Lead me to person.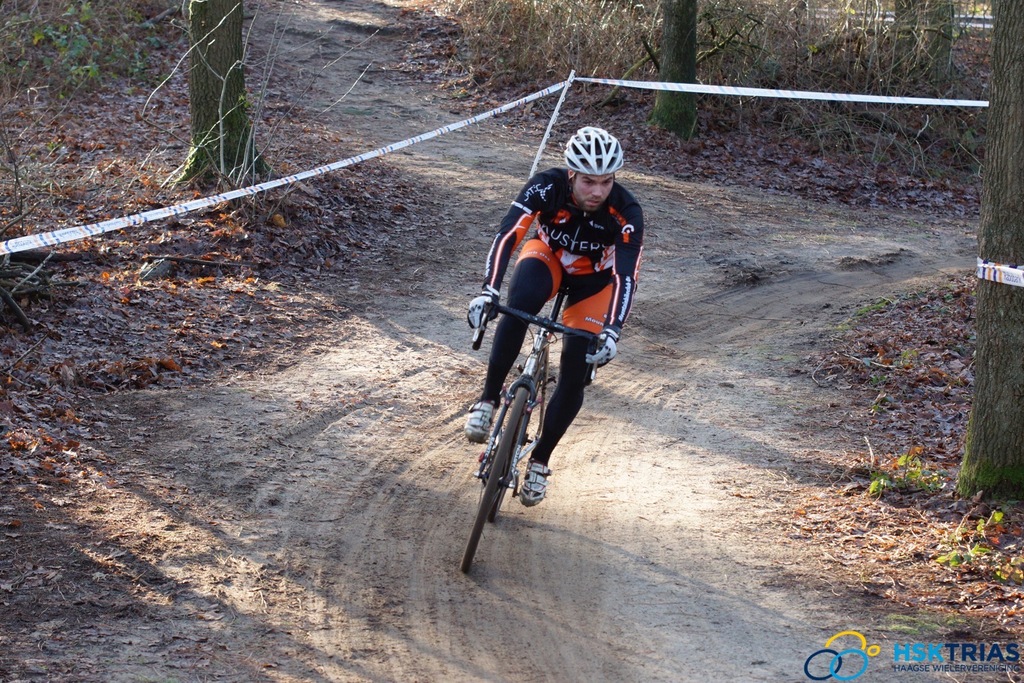
Lead to (x1=464, y1=127, x2=649, y2=508).
